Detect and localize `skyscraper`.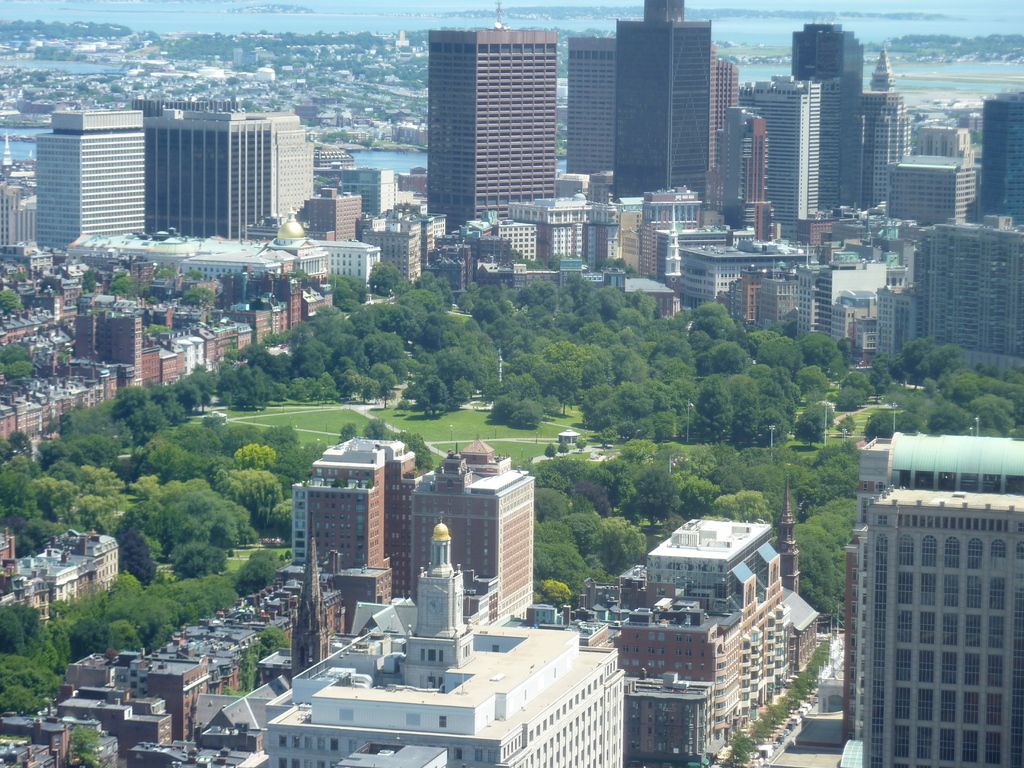
Localized at [left=710, top=59, right=745, bottom=199].
